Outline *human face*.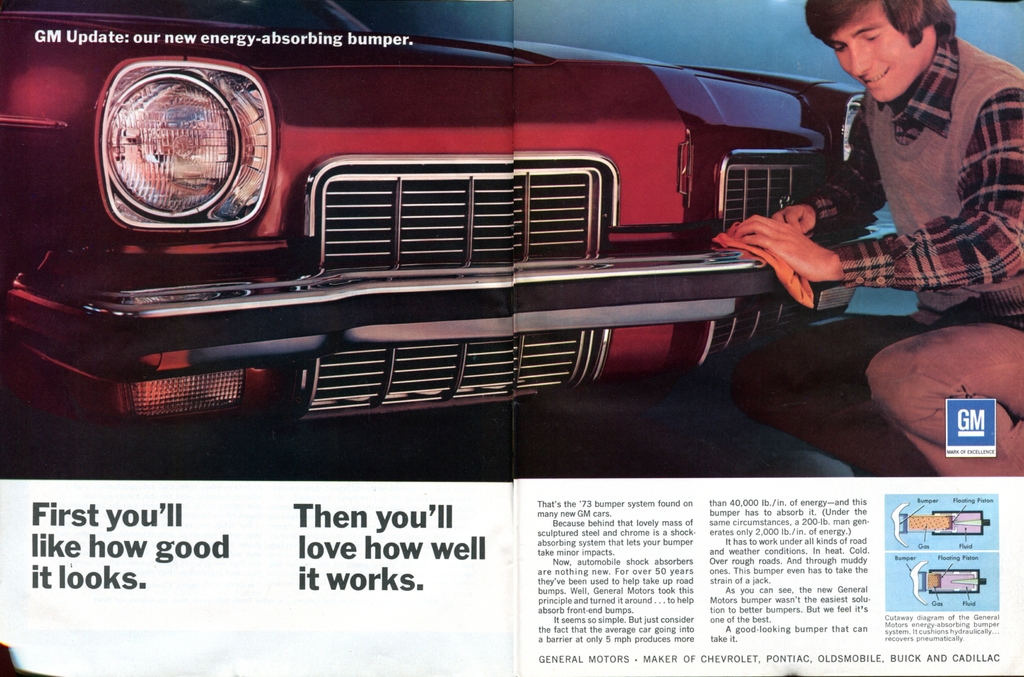
Outline: {"x1": 831, "y1": 1, "x2": 927, "y2": 99}.
